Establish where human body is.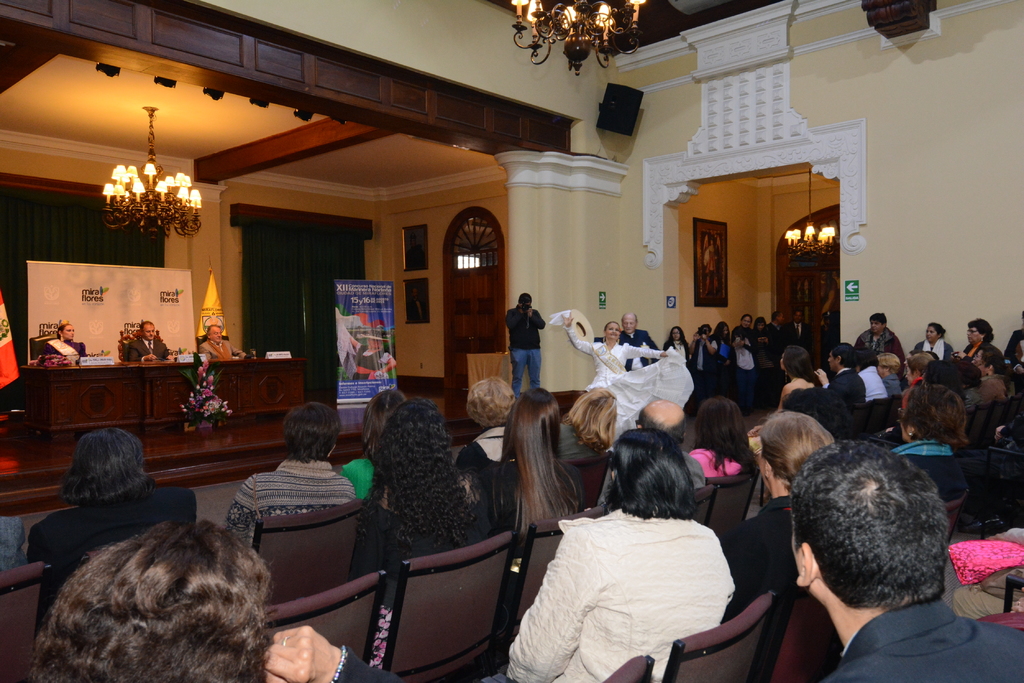
Established at (817,588,1023,682).
